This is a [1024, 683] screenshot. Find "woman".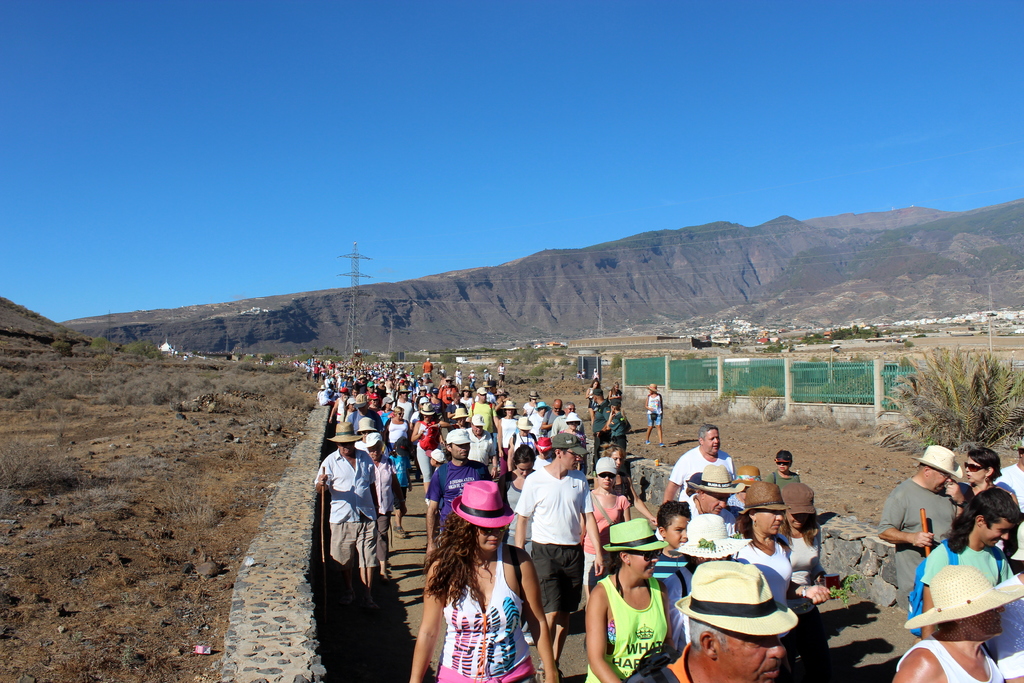
Bounding box: crop(596, 440, 662, 524).
